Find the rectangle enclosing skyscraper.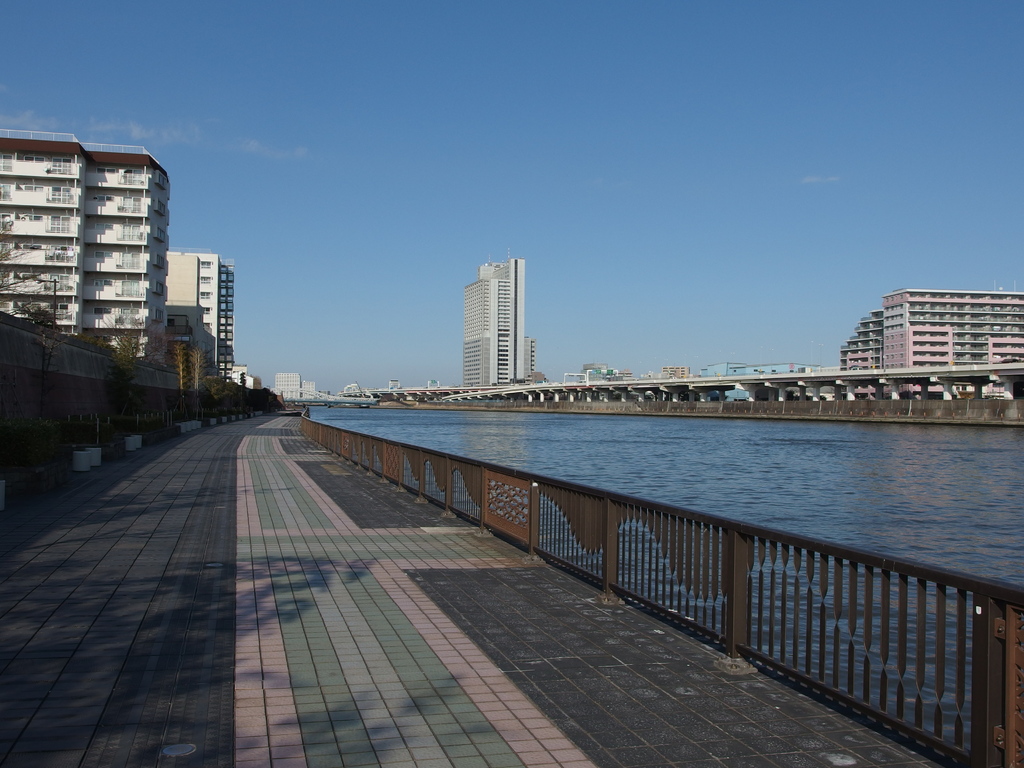
[166, 252, 241, 381].
